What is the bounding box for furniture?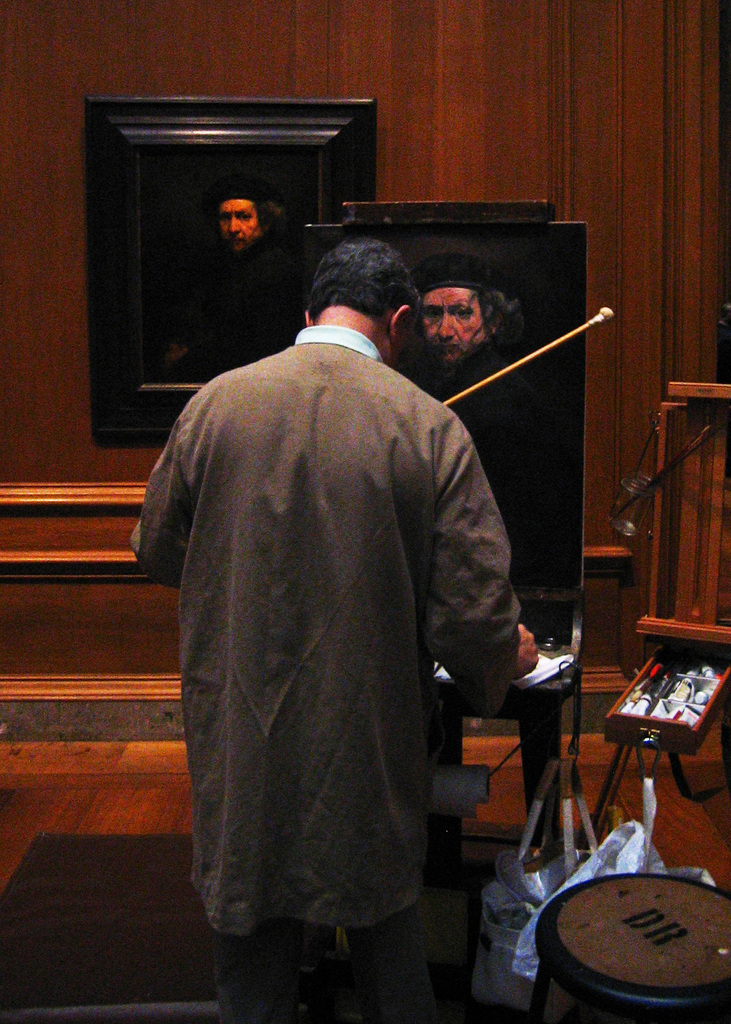
bbox=(426, 579, 584, 888).
